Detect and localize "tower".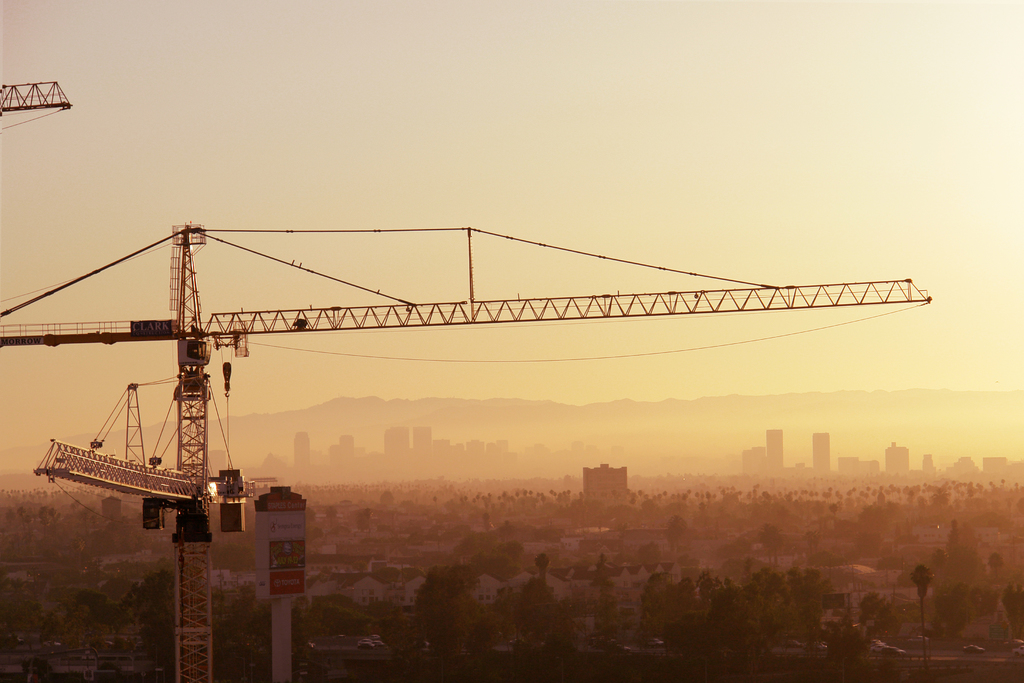
Localized at select_region(812, 432, 831, 477).
